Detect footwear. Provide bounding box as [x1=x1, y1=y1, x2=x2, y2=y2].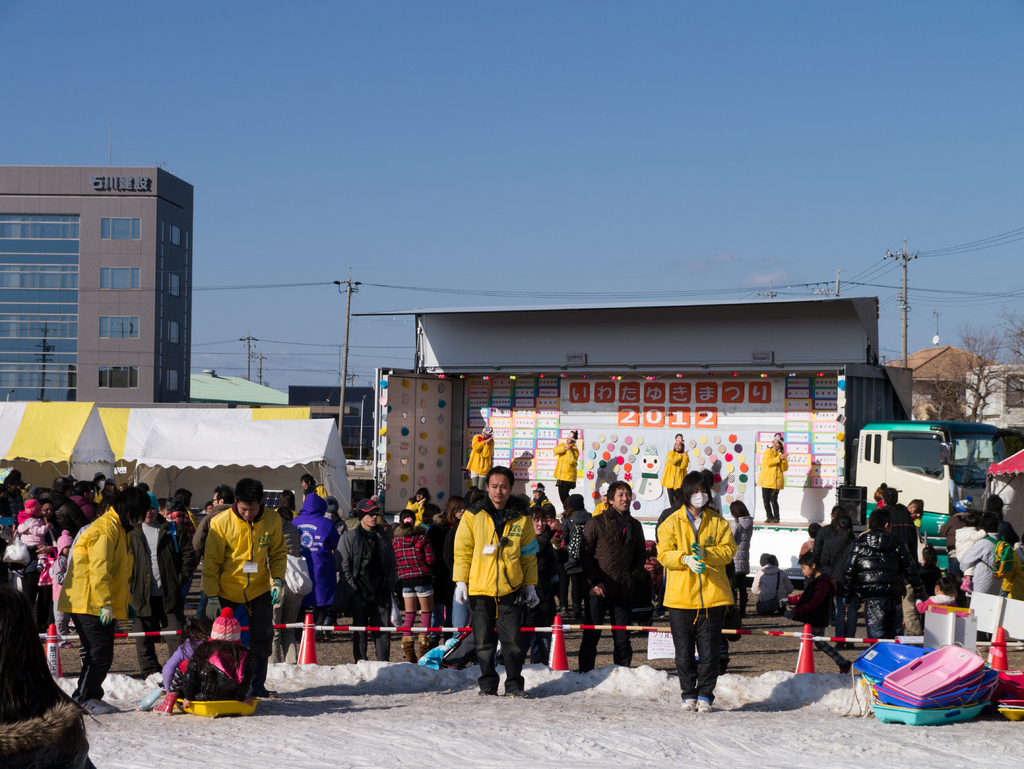
[x1=415, y1=641, x2=428, y2=657].
